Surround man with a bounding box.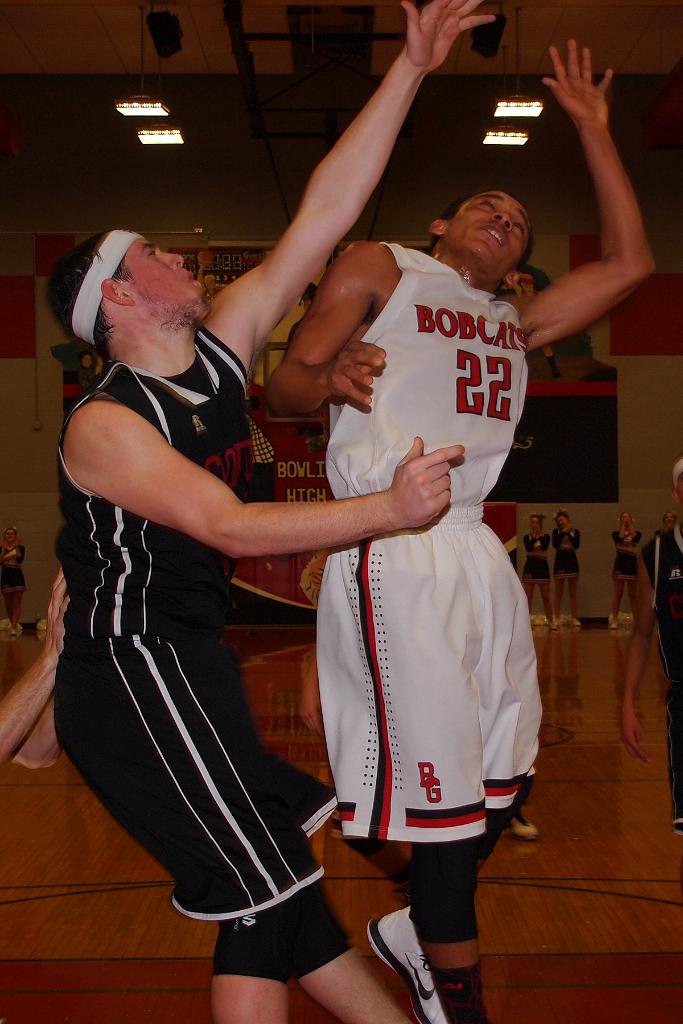
left=286, top=38, right=652, bottom=1020.
